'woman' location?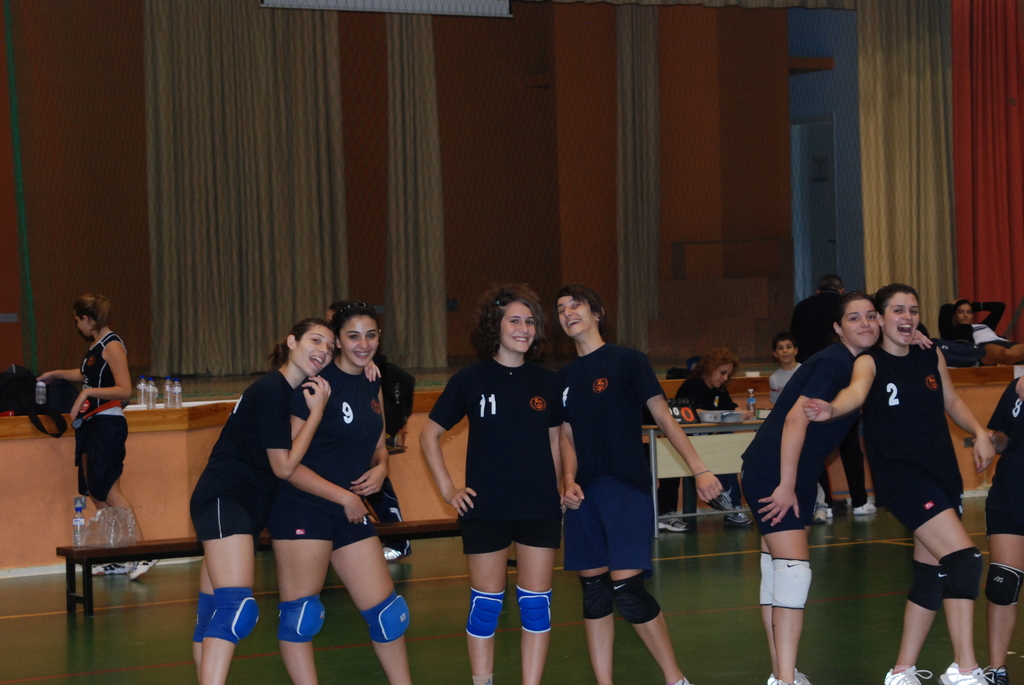
select_region(185, 321, 341, 684)
